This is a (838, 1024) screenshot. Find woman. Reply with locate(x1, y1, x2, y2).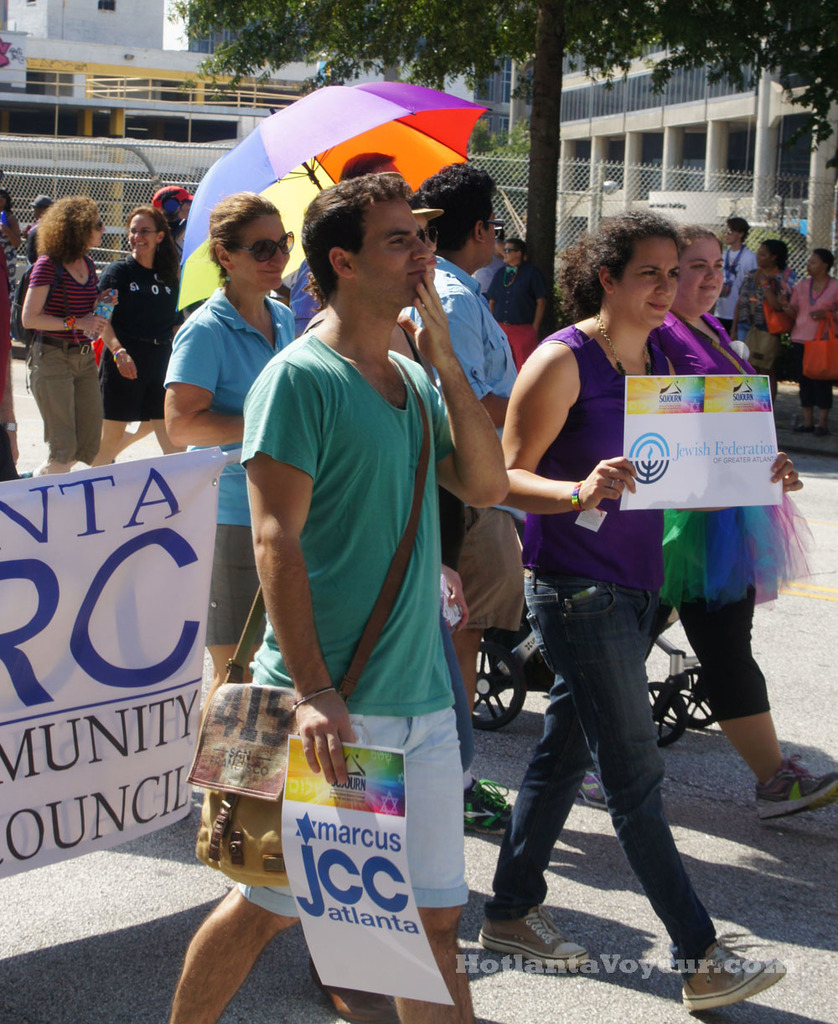
locate(577, 220, 837, 800).
